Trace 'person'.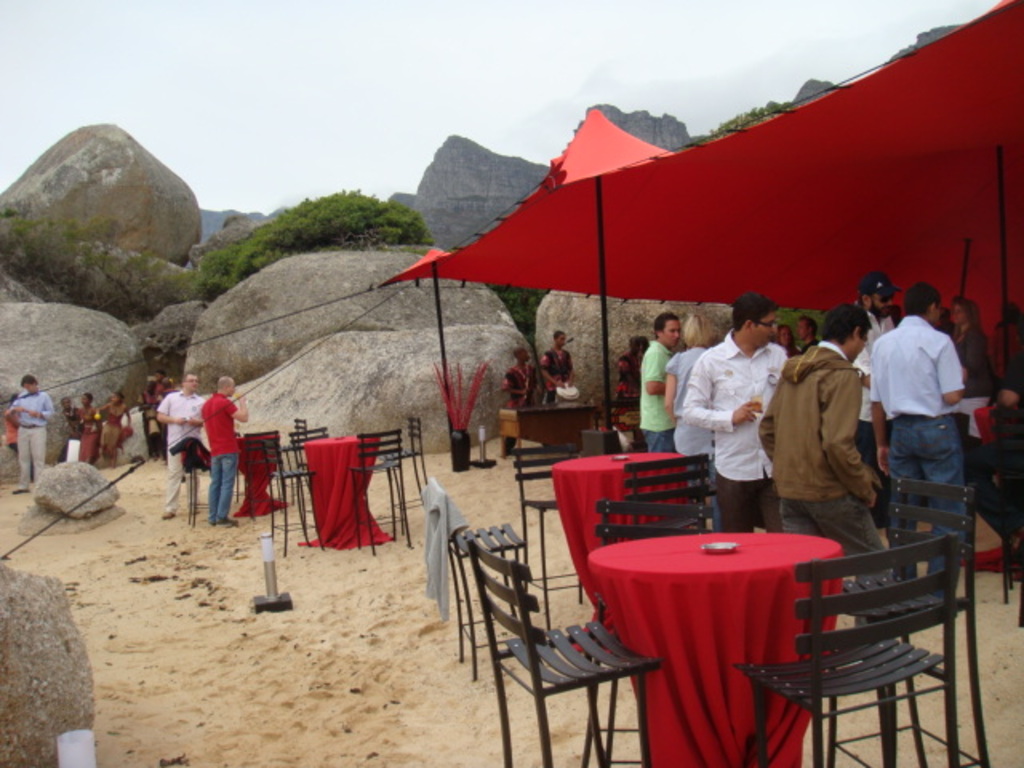
Traced to 538 328 576 403.
